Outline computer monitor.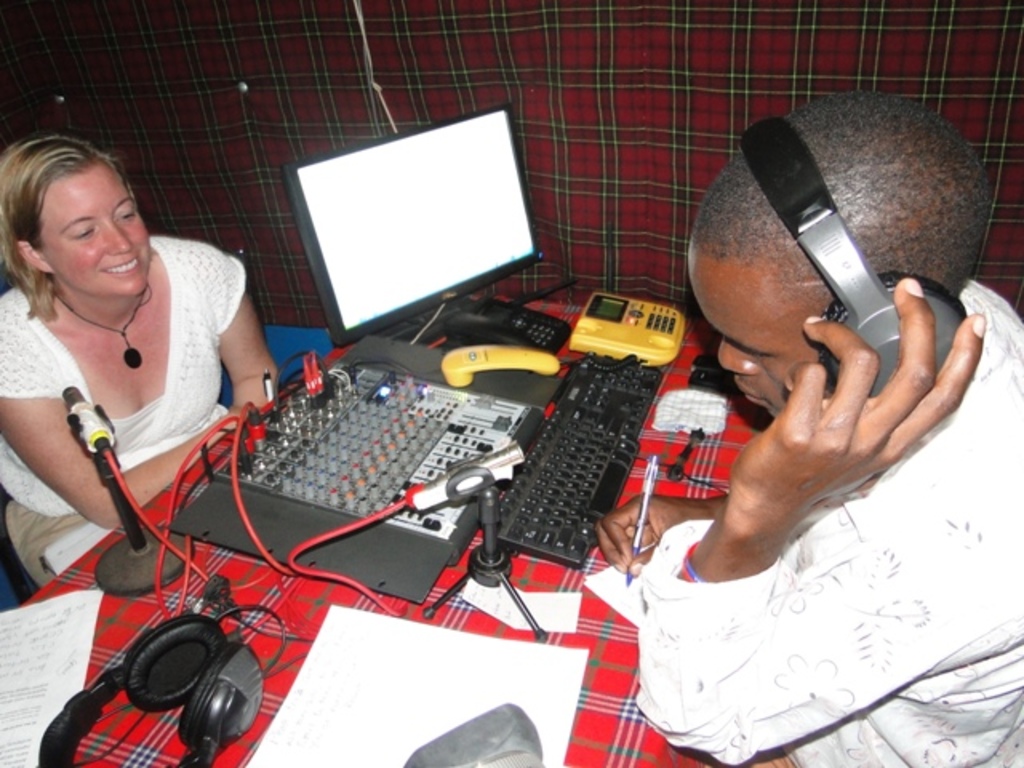
Outline: detection(275, 98, 573, 352).
